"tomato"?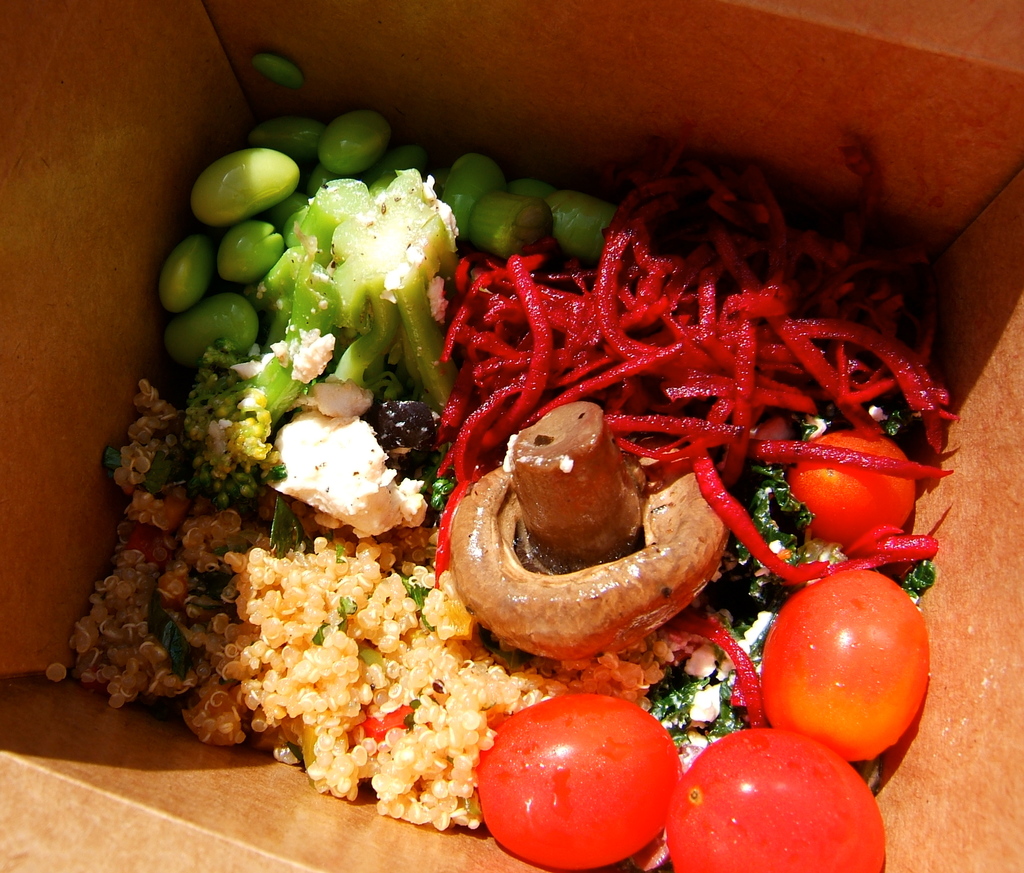
bbox=[472, 692, 684, 869]
